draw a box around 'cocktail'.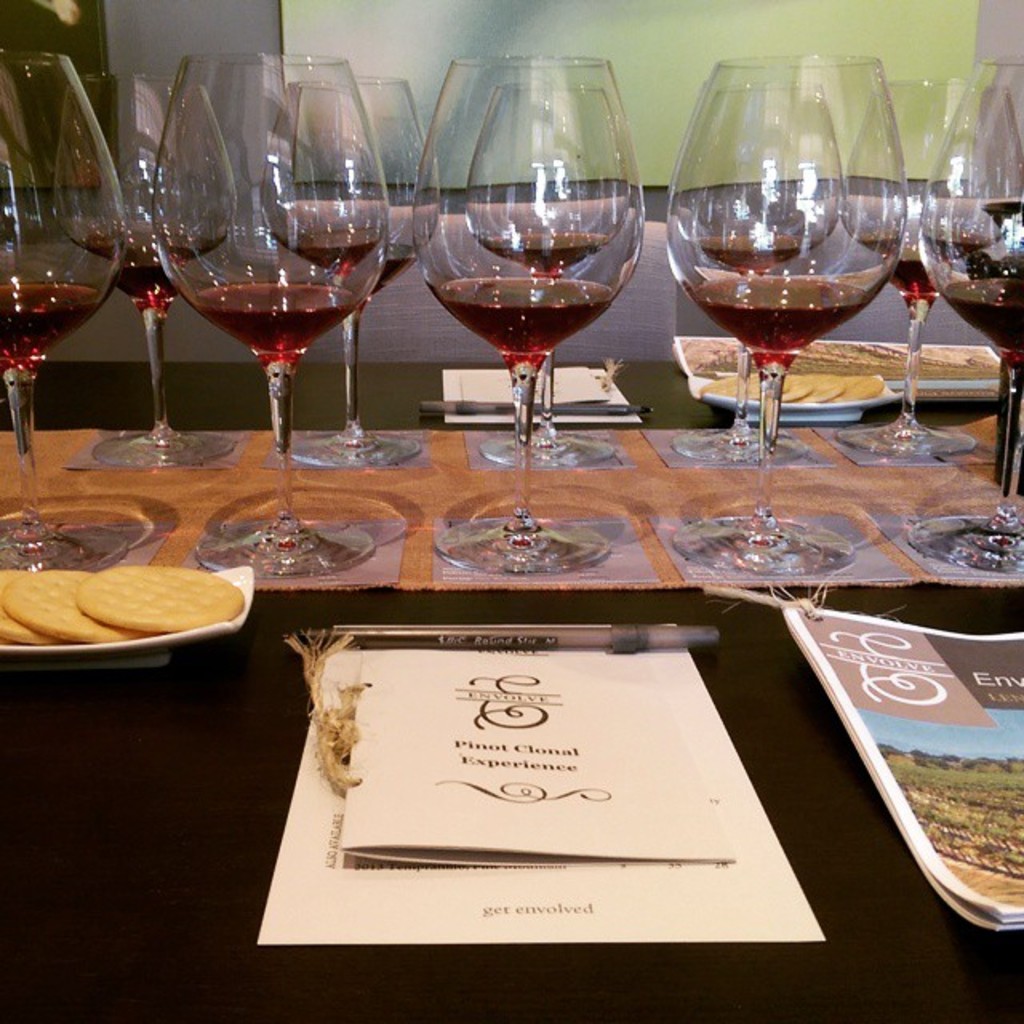
detection(0, 51, 131, 568).
